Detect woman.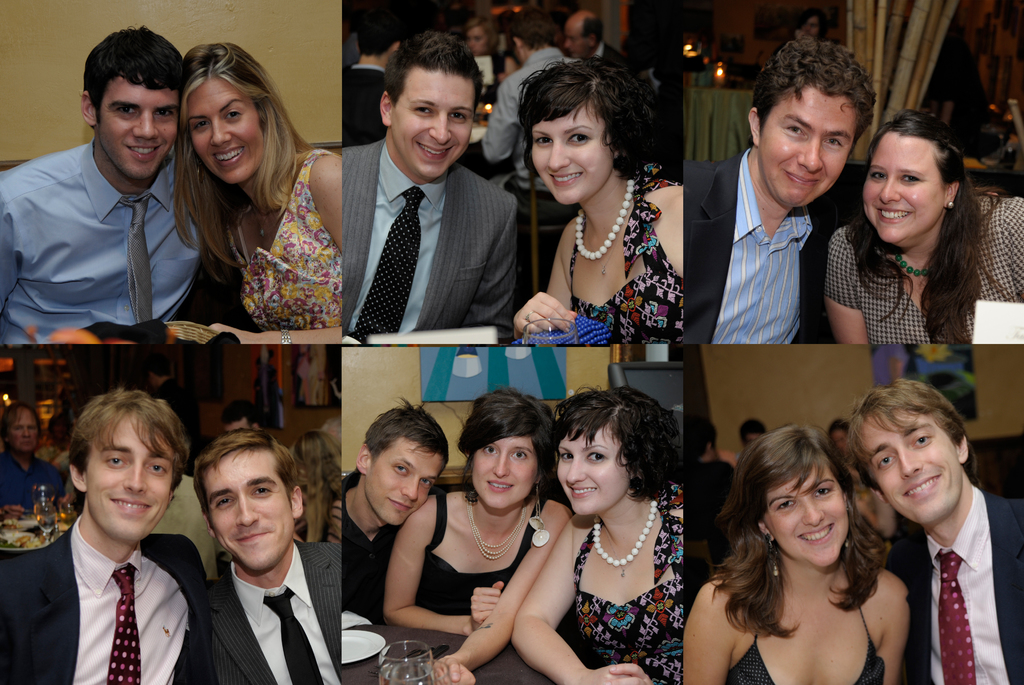
Detected at 292 429 348 547.
